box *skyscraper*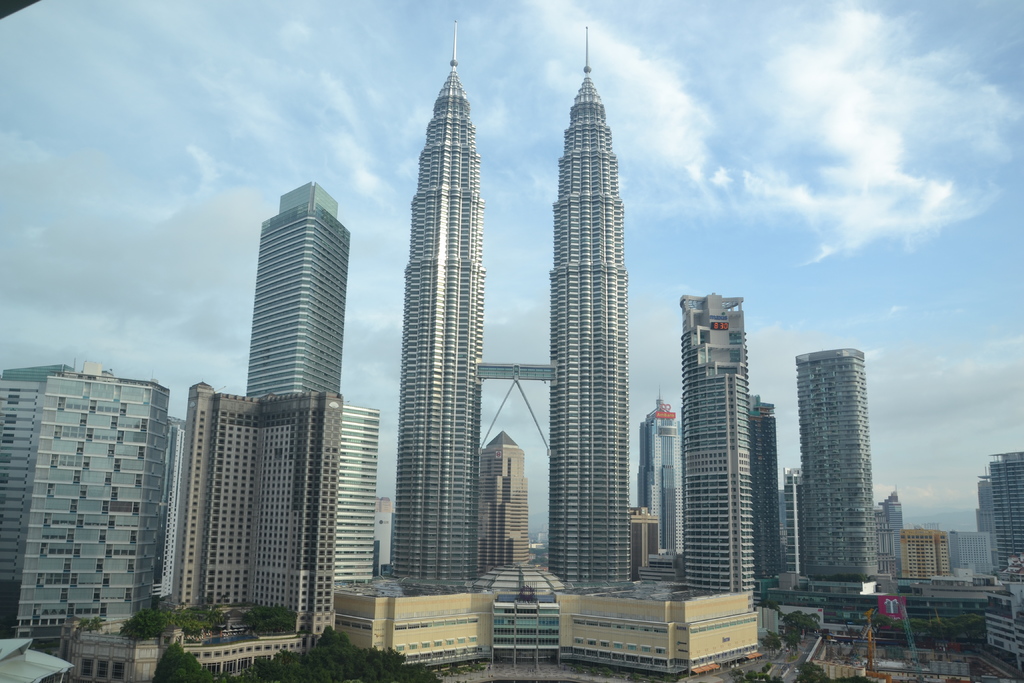
box(540, 26, 631, 580)
